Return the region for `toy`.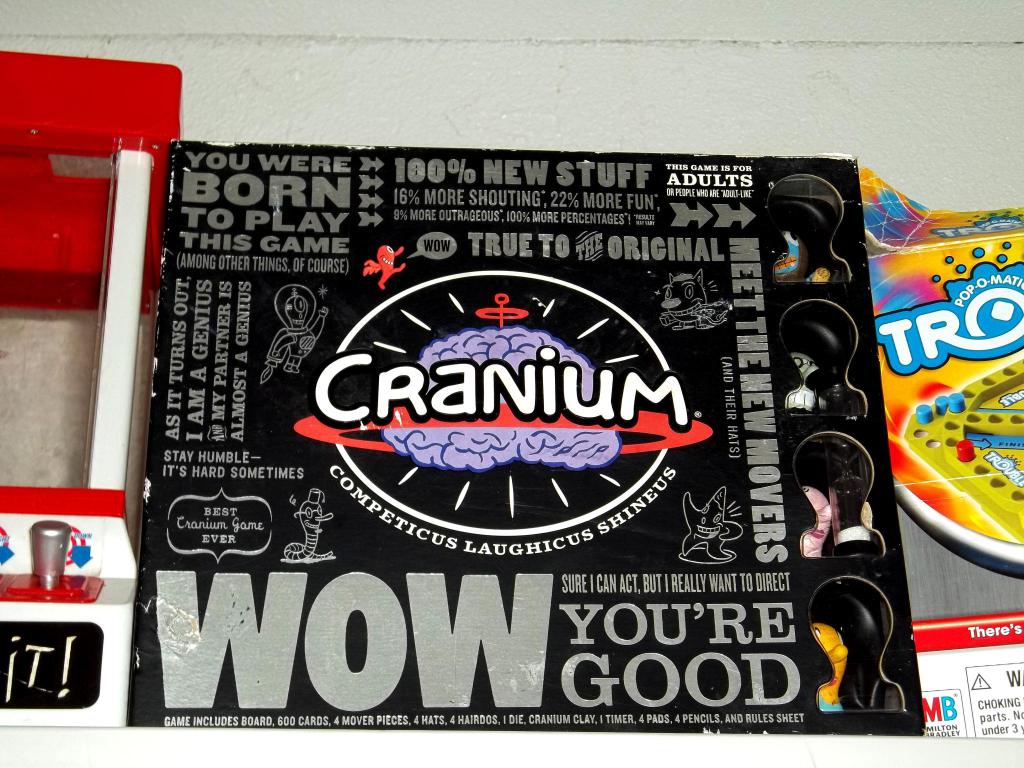
rect(903, 357, 1023, 545).
